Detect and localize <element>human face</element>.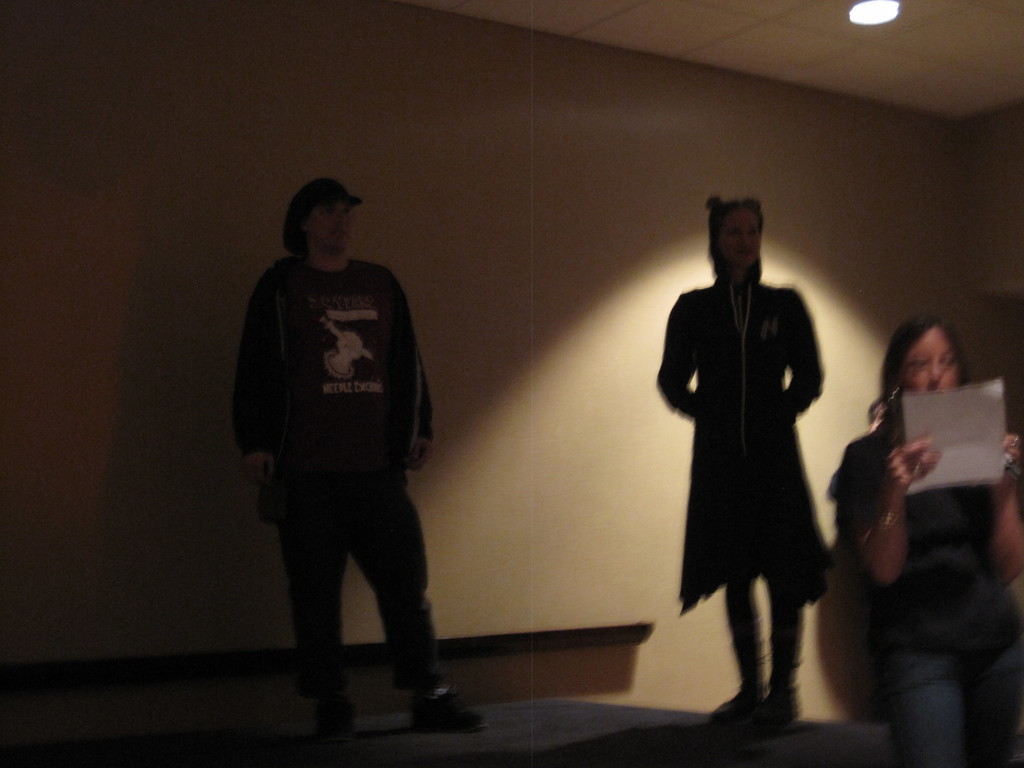
Localized at {"left": 717, "top": 209, "right": 761, "bottom": 273}.
